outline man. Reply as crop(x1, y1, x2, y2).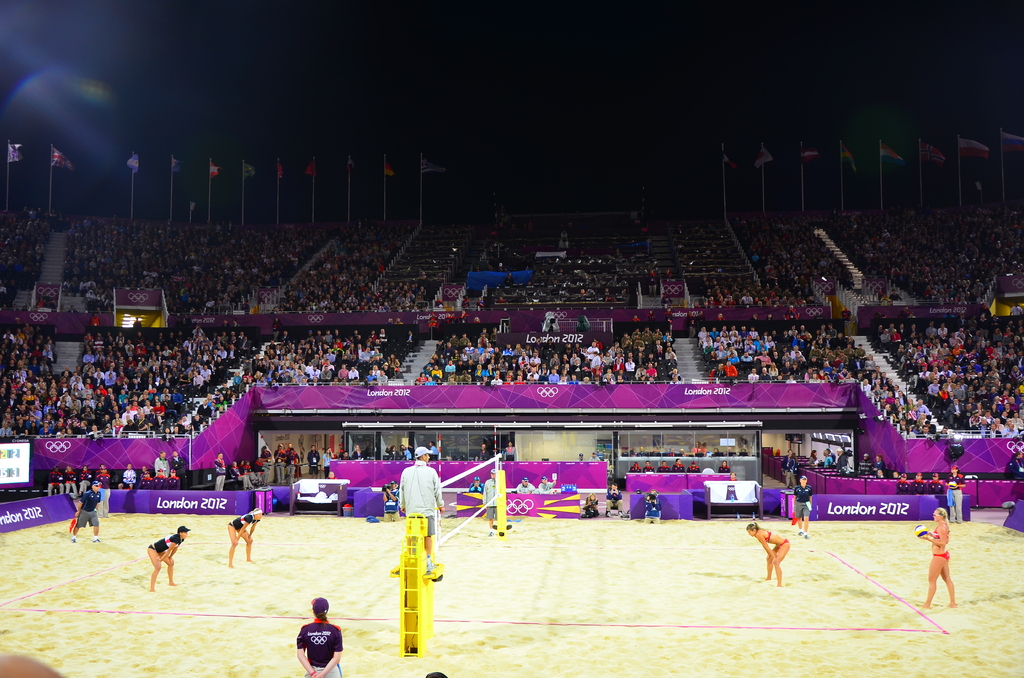
crop(83, 383, 95, 398).
